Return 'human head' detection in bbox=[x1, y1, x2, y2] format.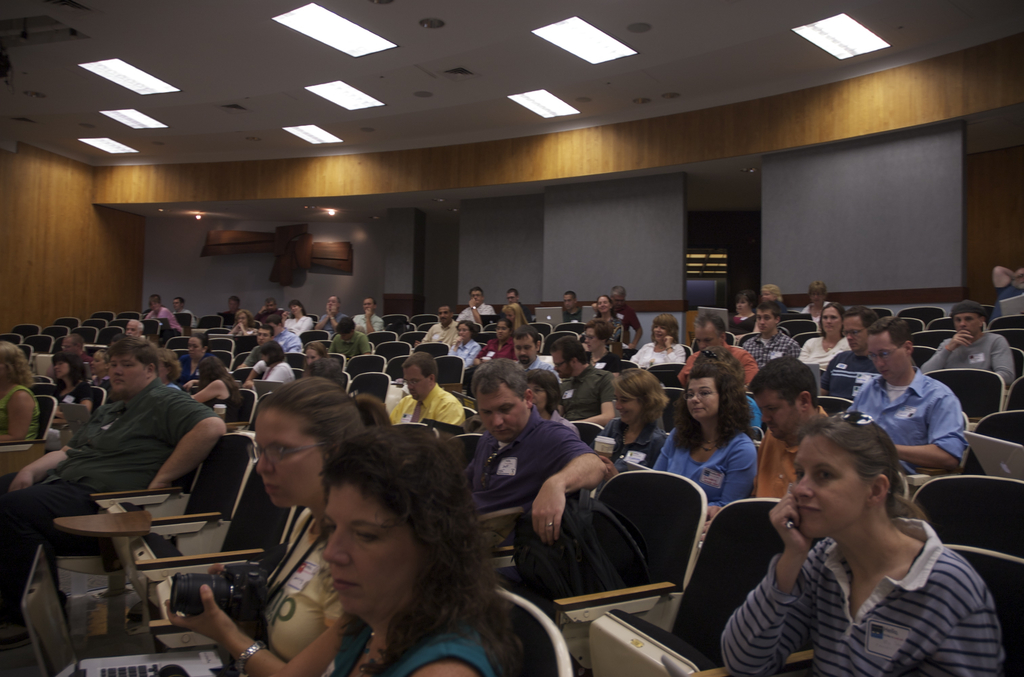
bbox=[303, 341, 332, 371].
